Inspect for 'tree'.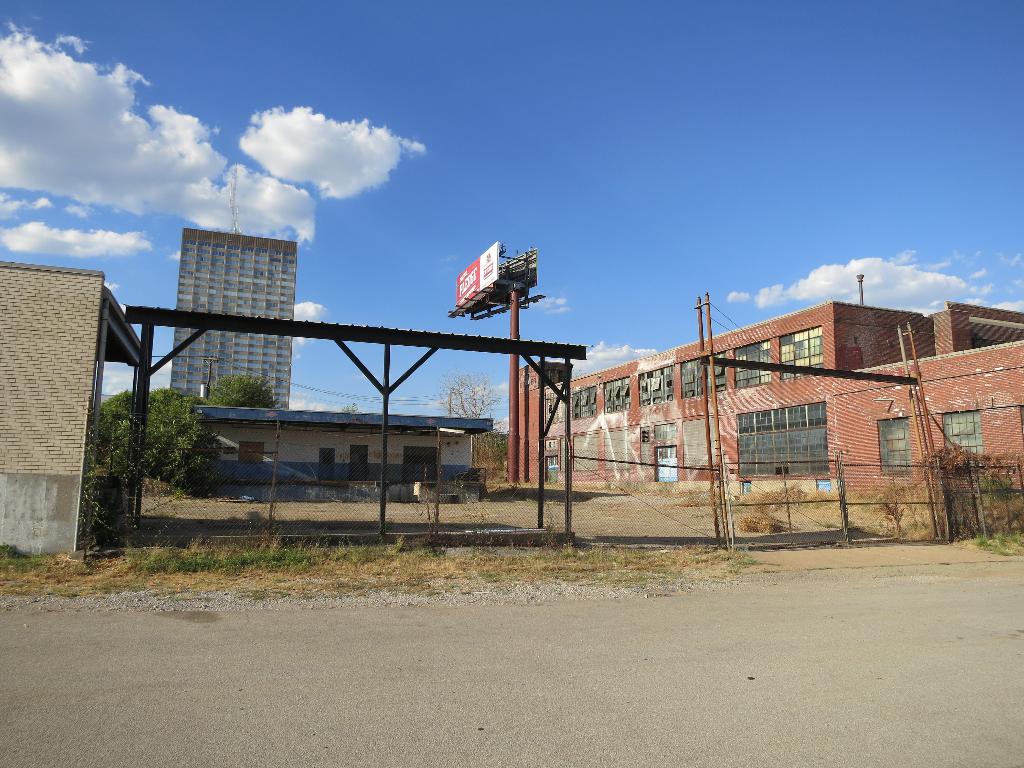
Inspection: <box>339,404,360,413</box>.
